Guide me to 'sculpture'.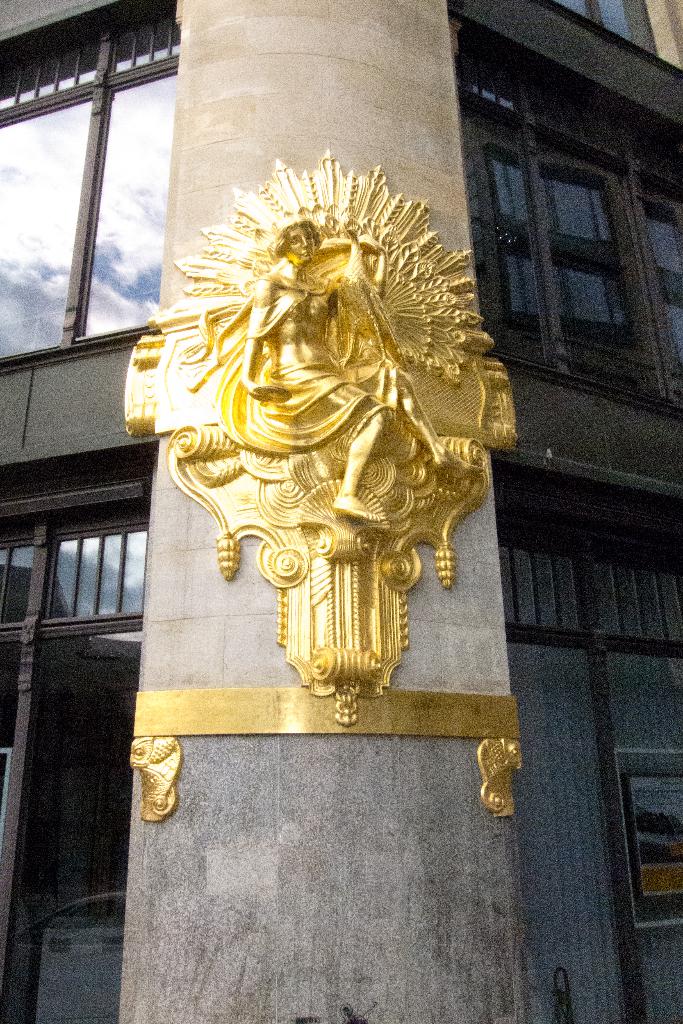
Guidance: x1=121 y1=148 x2=513 y2=723.
